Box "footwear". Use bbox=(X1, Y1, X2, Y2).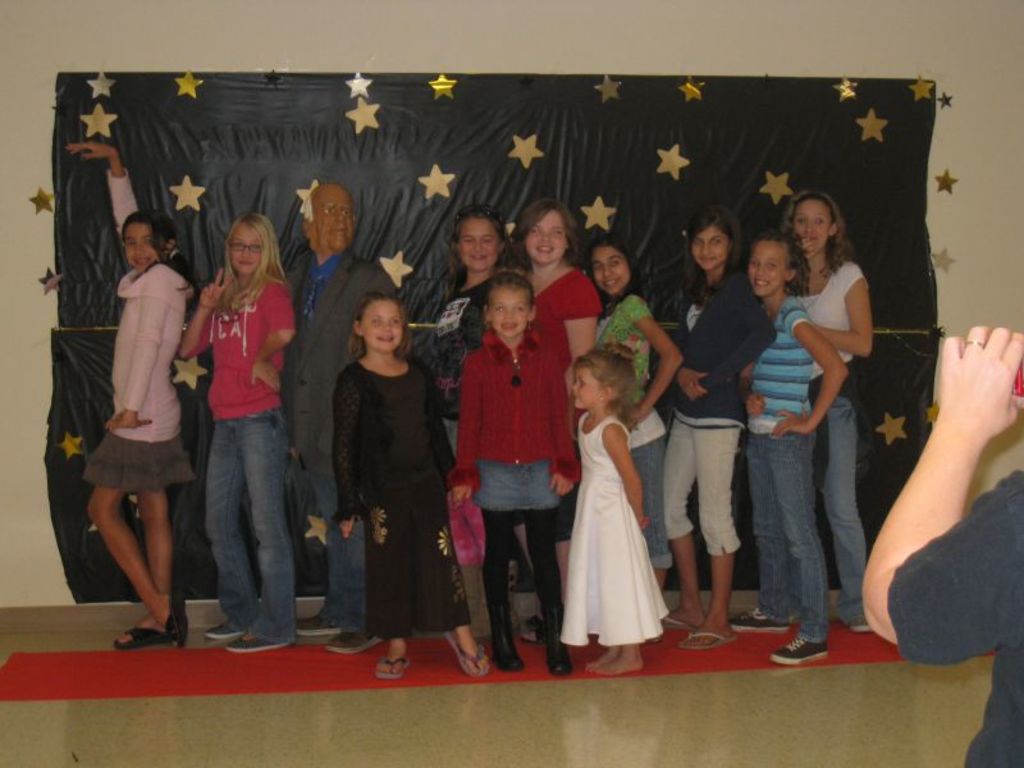
bbox=(292, 614, 339, 634).
